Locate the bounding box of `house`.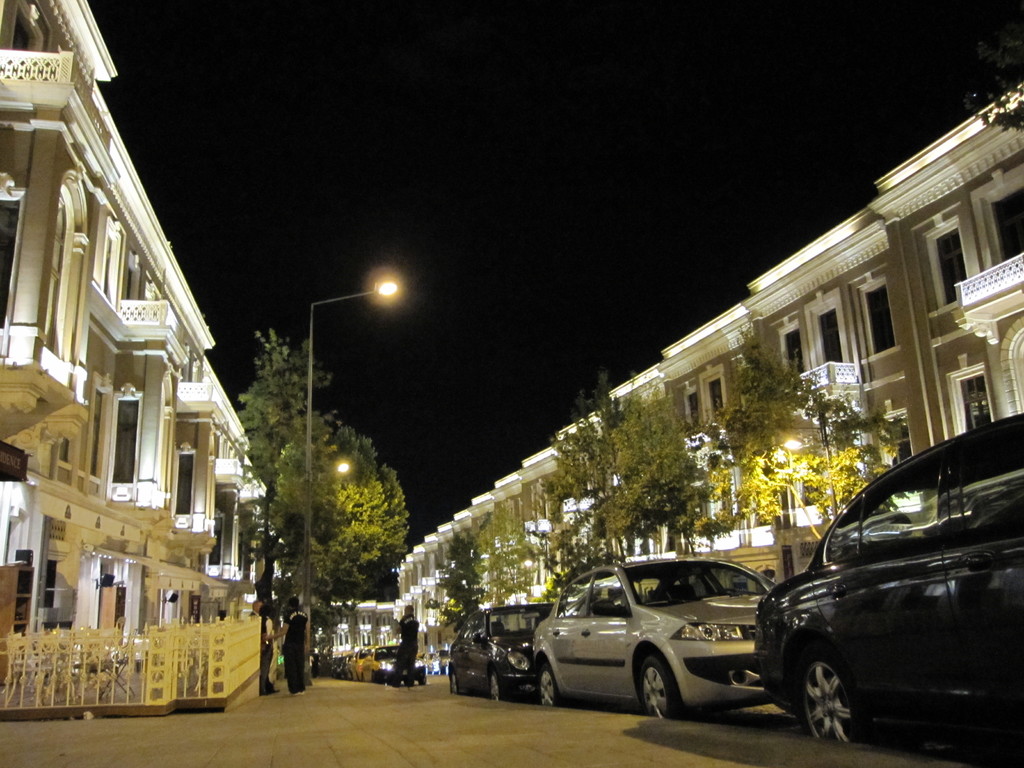
Bounding box: box=[698, 311, 769, 590].
